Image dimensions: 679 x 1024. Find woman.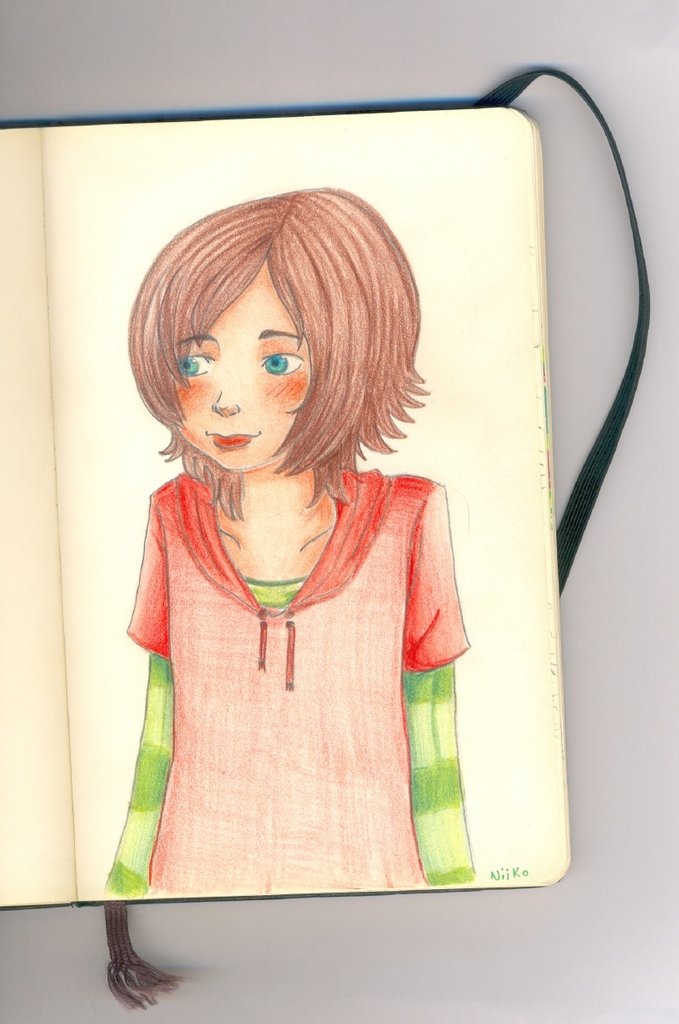
pyautogui.locateOnScreen(84, 185, 503, 892).
